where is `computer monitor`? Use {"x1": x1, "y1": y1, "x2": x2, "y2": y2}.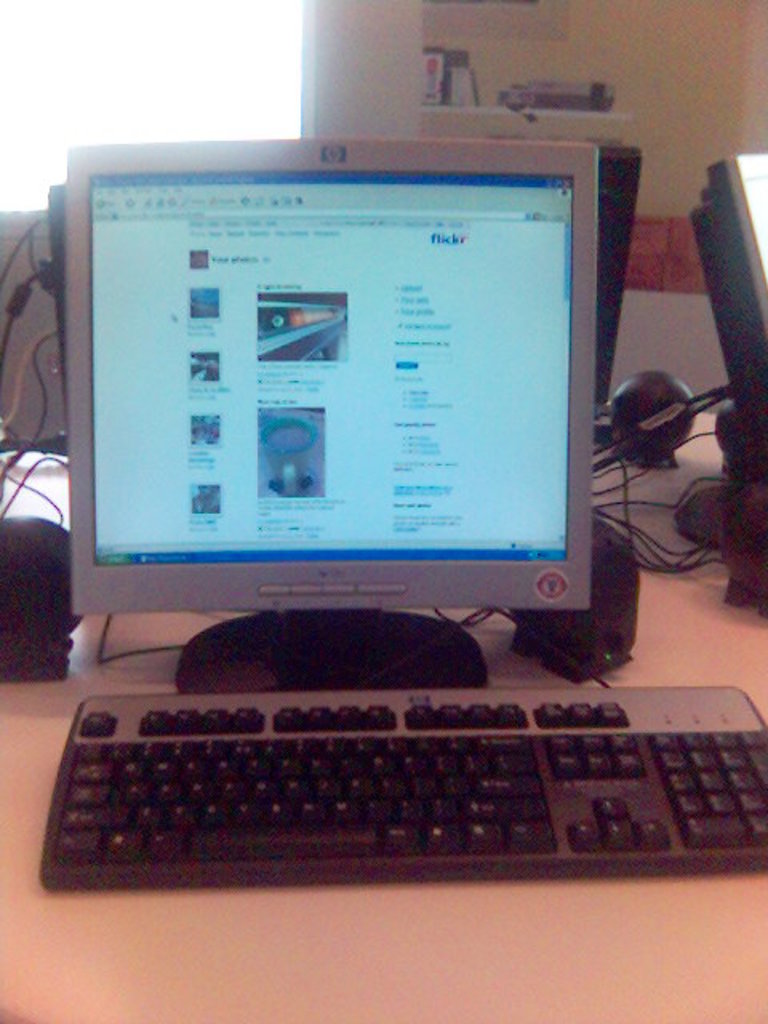
{"x1": 694, "y1": 157, "x2": 766, "y2": 374}.
